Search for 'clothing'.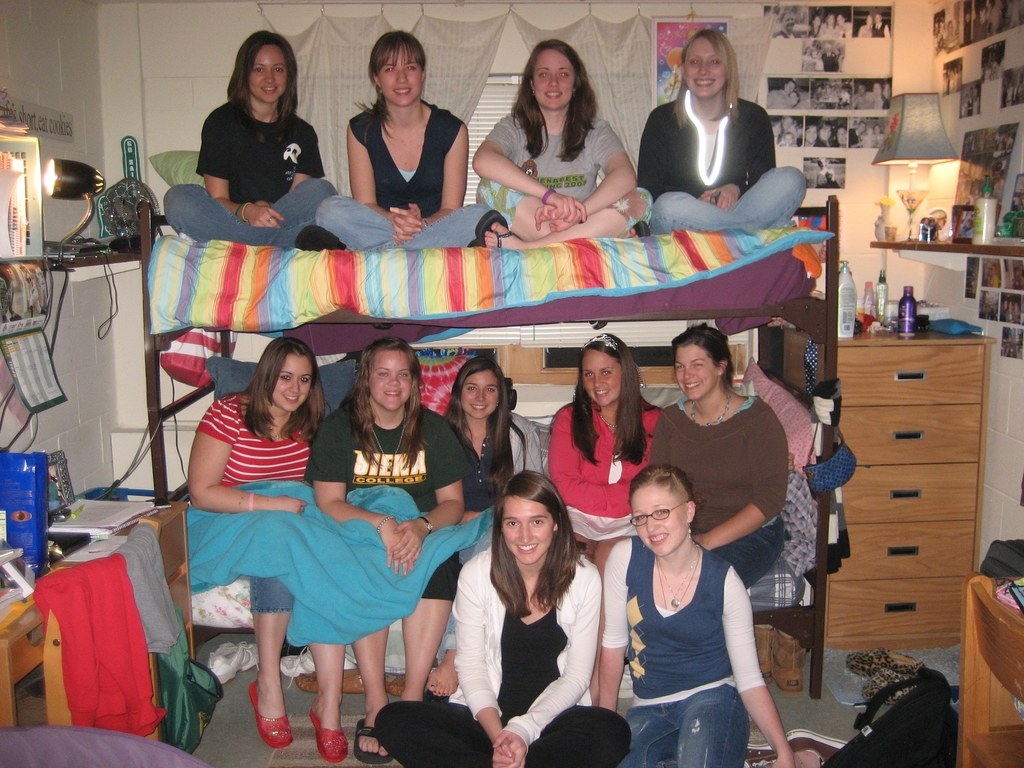
Found at 156/88/338/257.
